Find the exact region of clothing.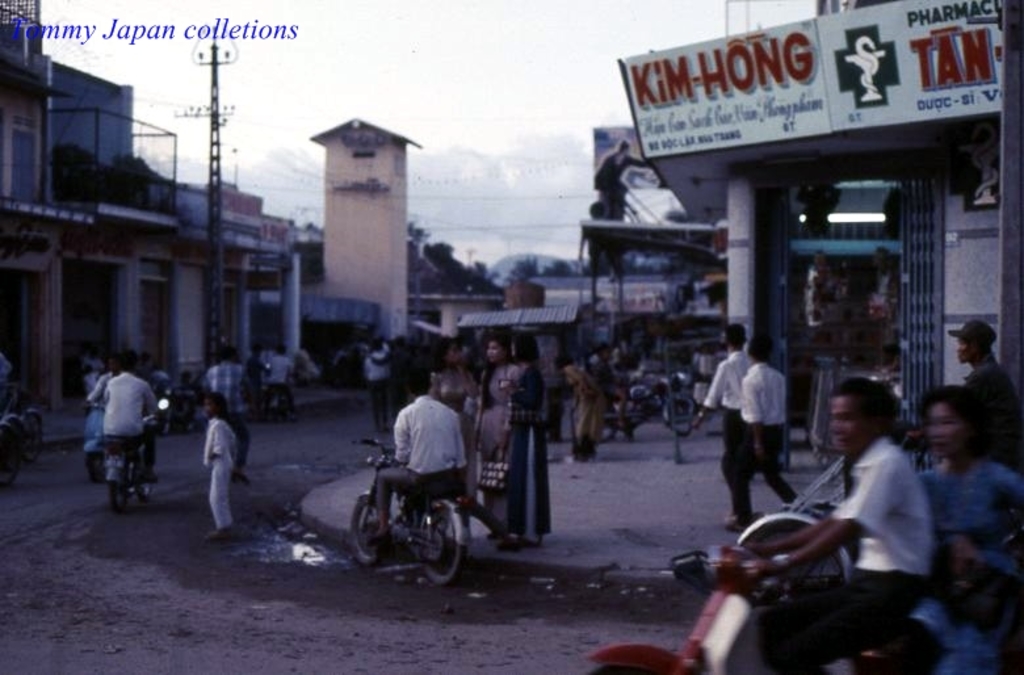
Exact region: (left=425, top=357, right=467, bottom=408).
